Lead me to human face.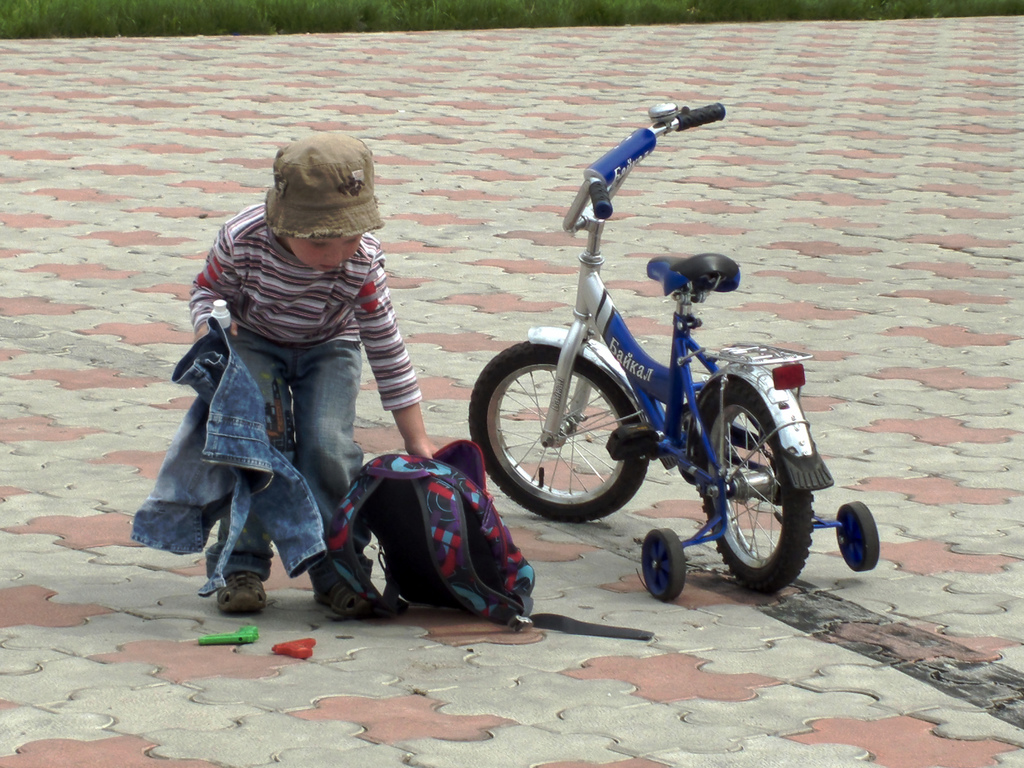
Lead to (x1=292, y1=240, x2=359, y2=271).
